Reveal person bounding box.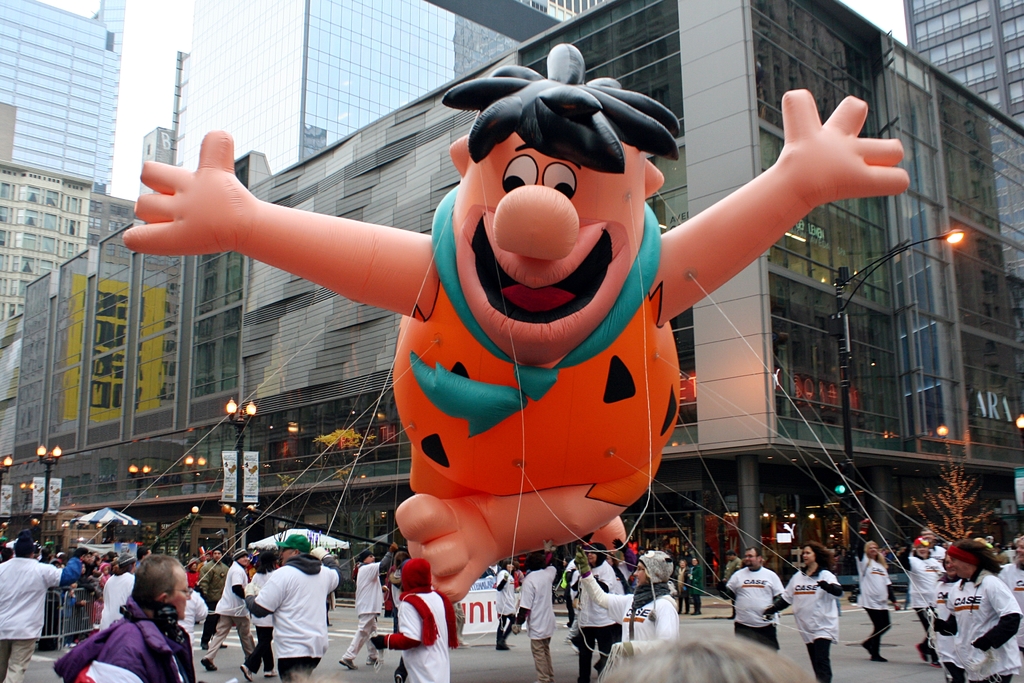
Revealed: 53,554,196,682.
